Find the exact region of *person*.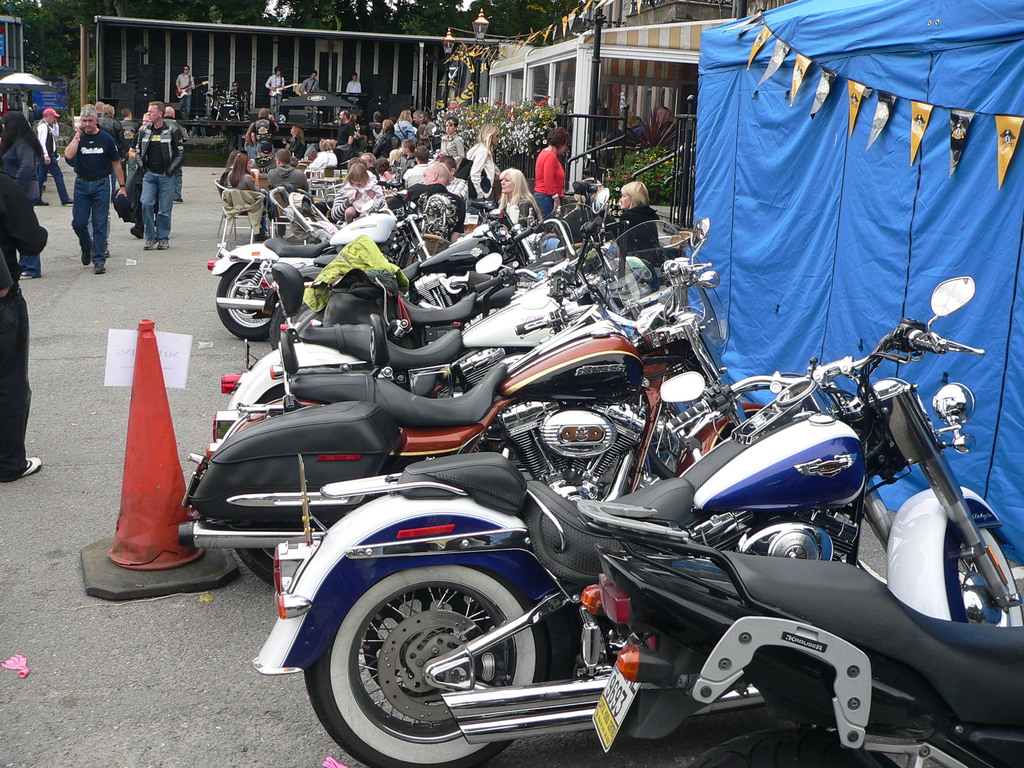
Exact region: {"left": 132, "top": 101, "right": 184, "bottom": 253}.
